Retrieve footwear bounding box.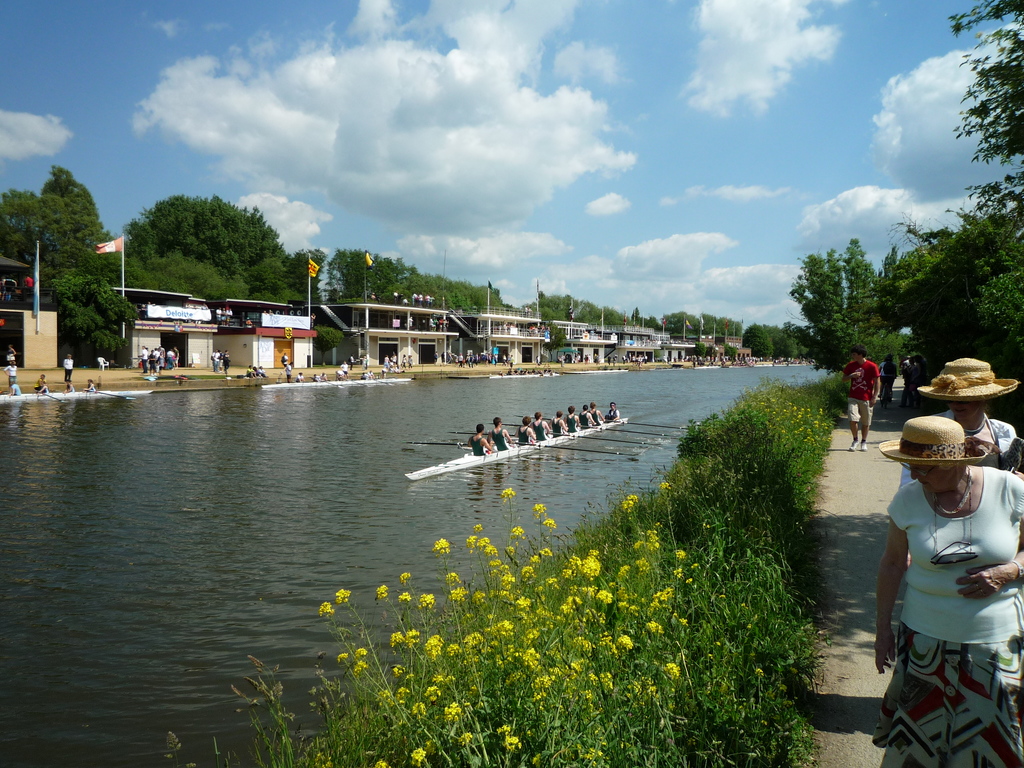
Bounding box: [left=536, top=364, right=539, bottom=368].
